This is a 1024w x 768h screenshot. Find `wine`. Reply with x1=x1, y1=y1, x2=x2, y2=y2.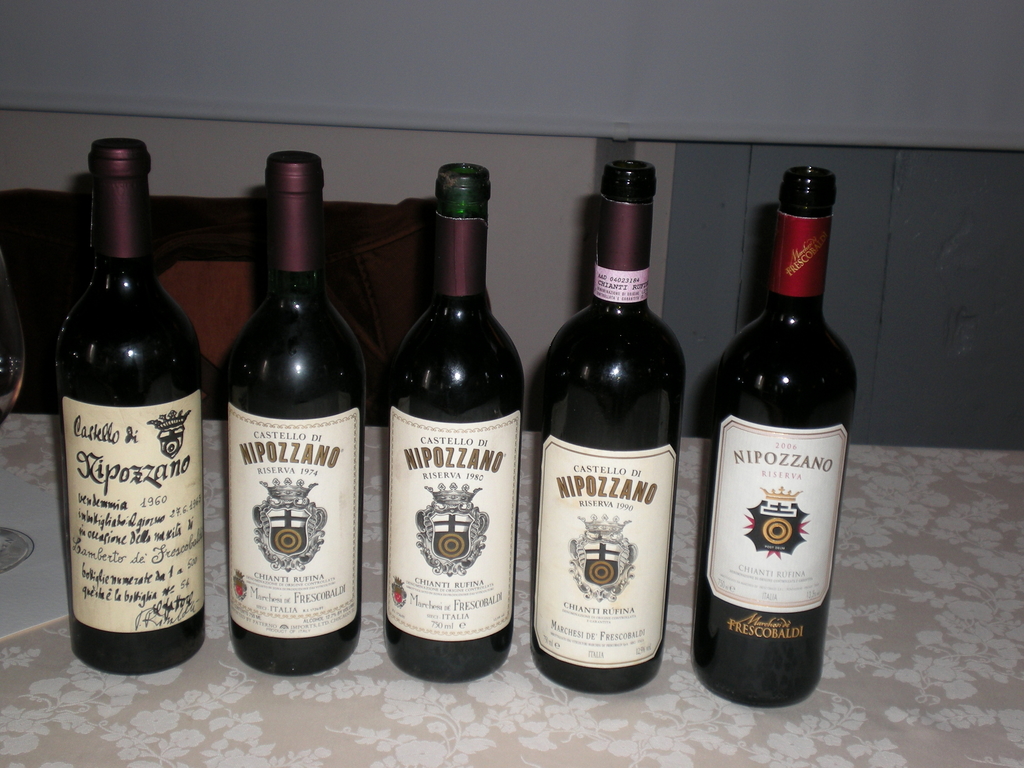
x1=388, y1=163, x2=527, y2=684.
